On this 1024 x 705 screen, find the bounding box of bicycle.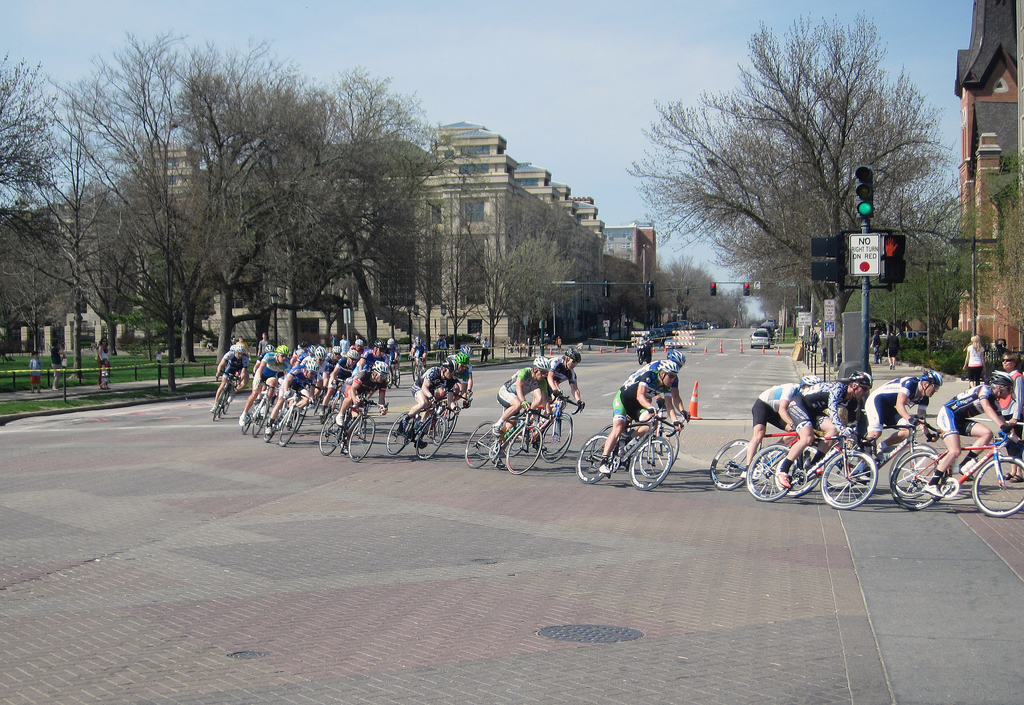
Bounding box: bbox(315, 396, 392, 462).
